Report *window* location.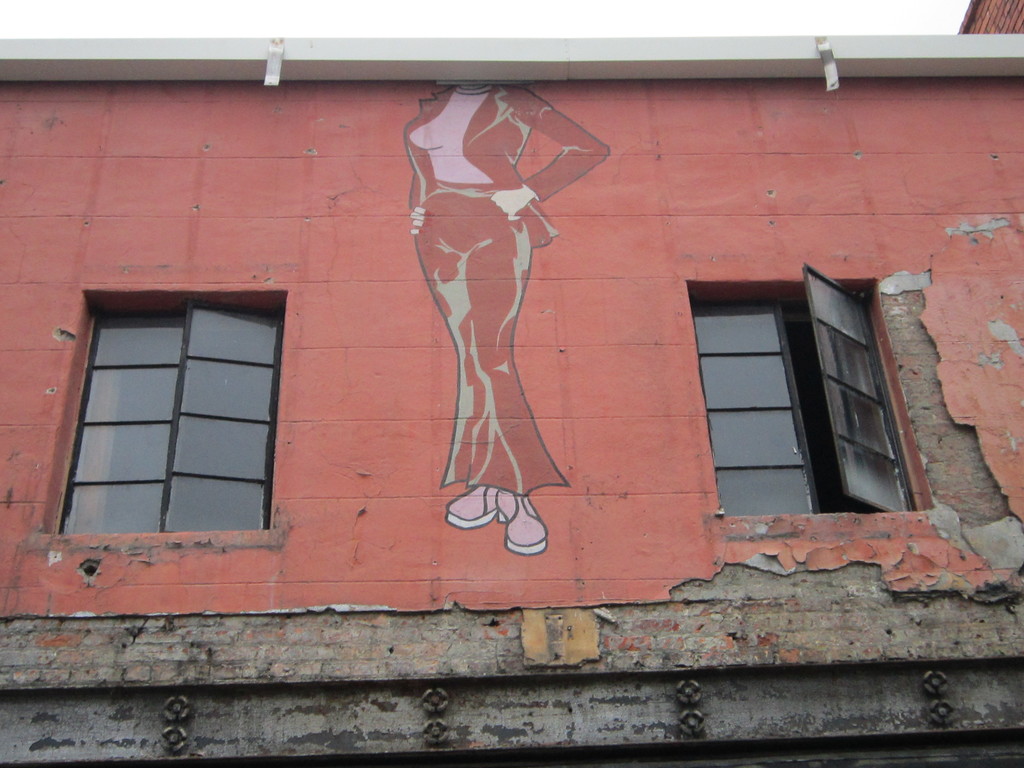
Report: [67, 280, 283, 561].
